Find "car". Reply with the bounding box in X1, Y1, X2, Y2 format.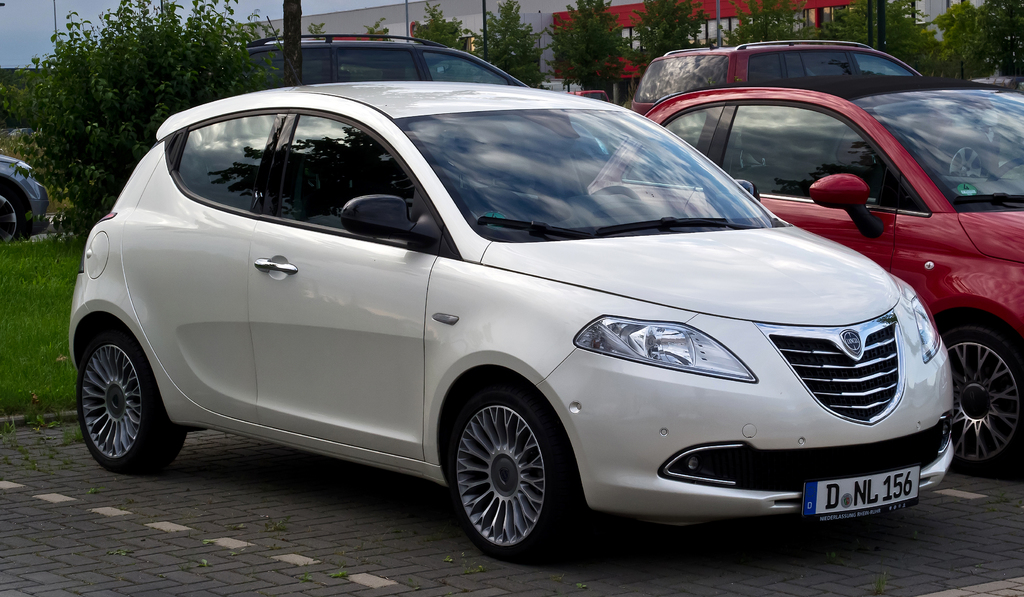
233, 32, 534, 91.
